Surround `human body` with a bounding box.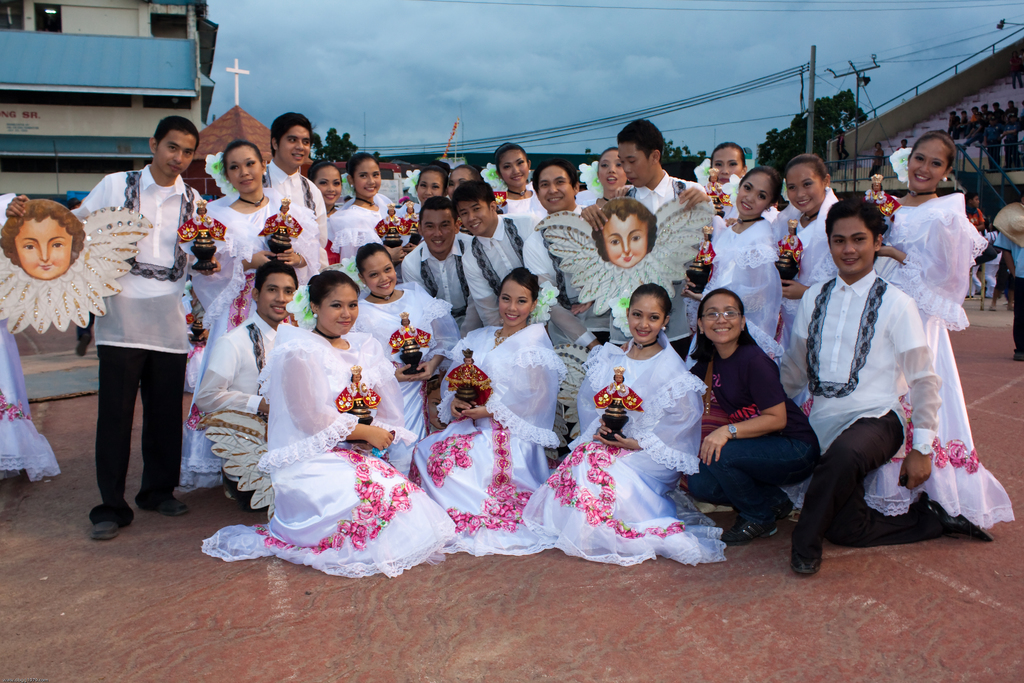
963:209:988:295.
